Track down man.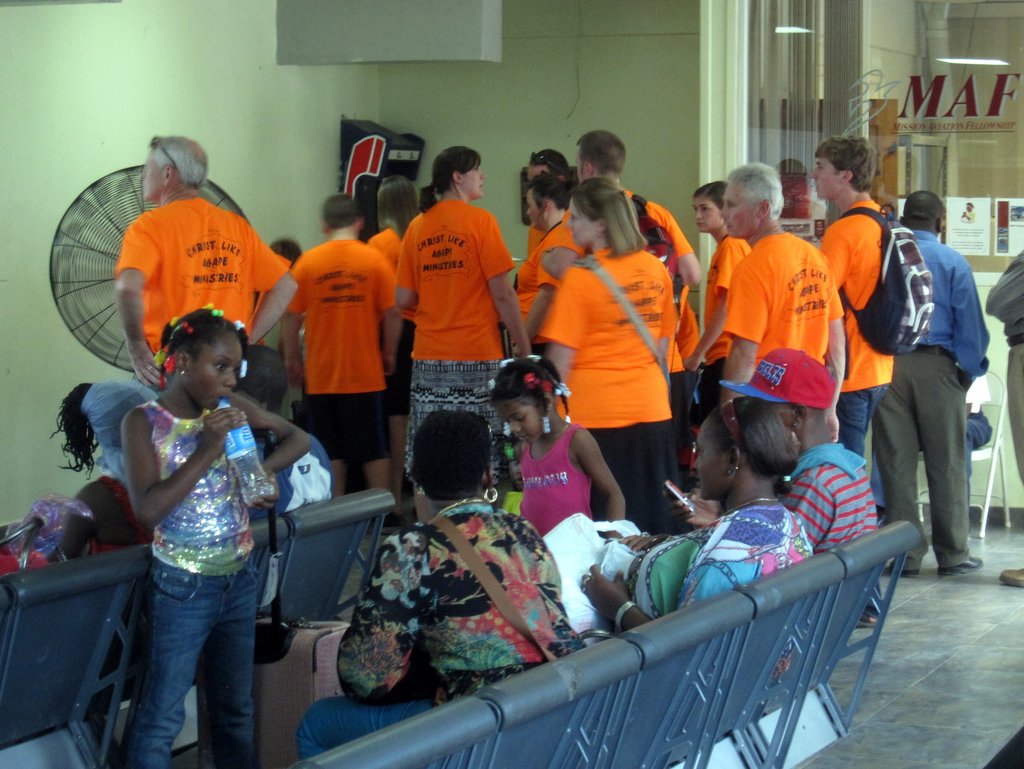
Tracked to 686 179 860 482.
